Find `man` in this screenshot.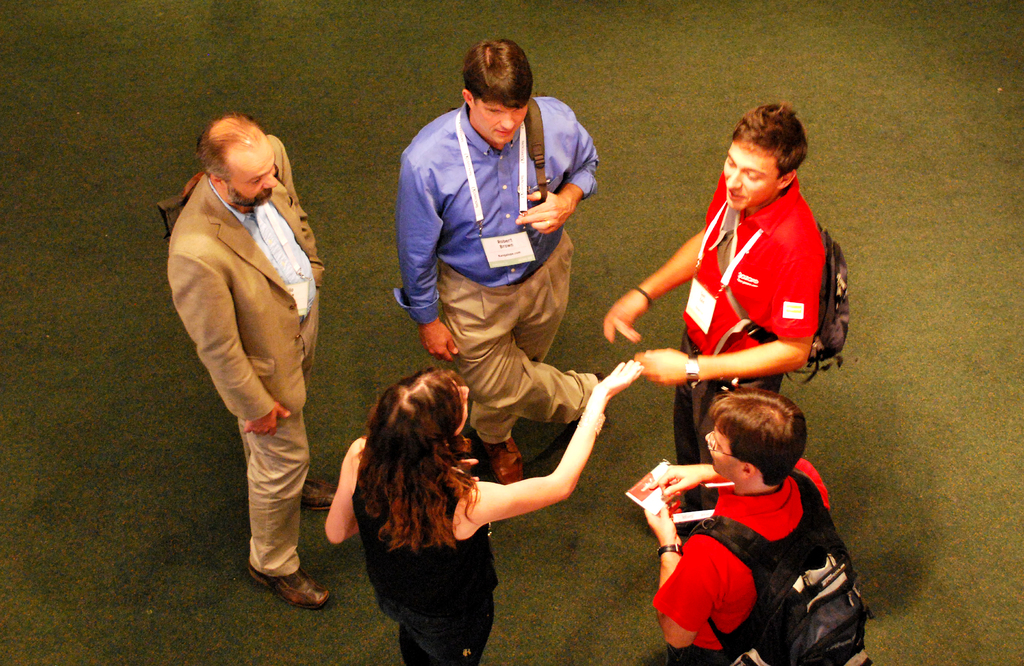
The bounding box for `man` is [x1=601, y1=101, x2=833, y2=573].
